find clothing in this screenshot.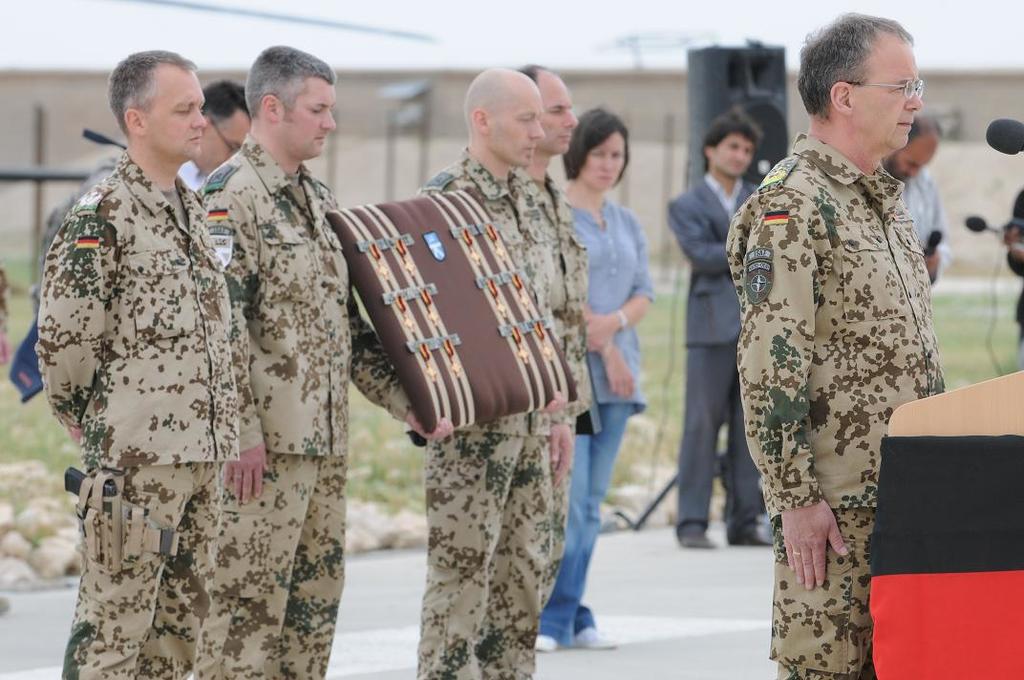
The bounding box for clothing is crop(416, 143, 572, 679).
